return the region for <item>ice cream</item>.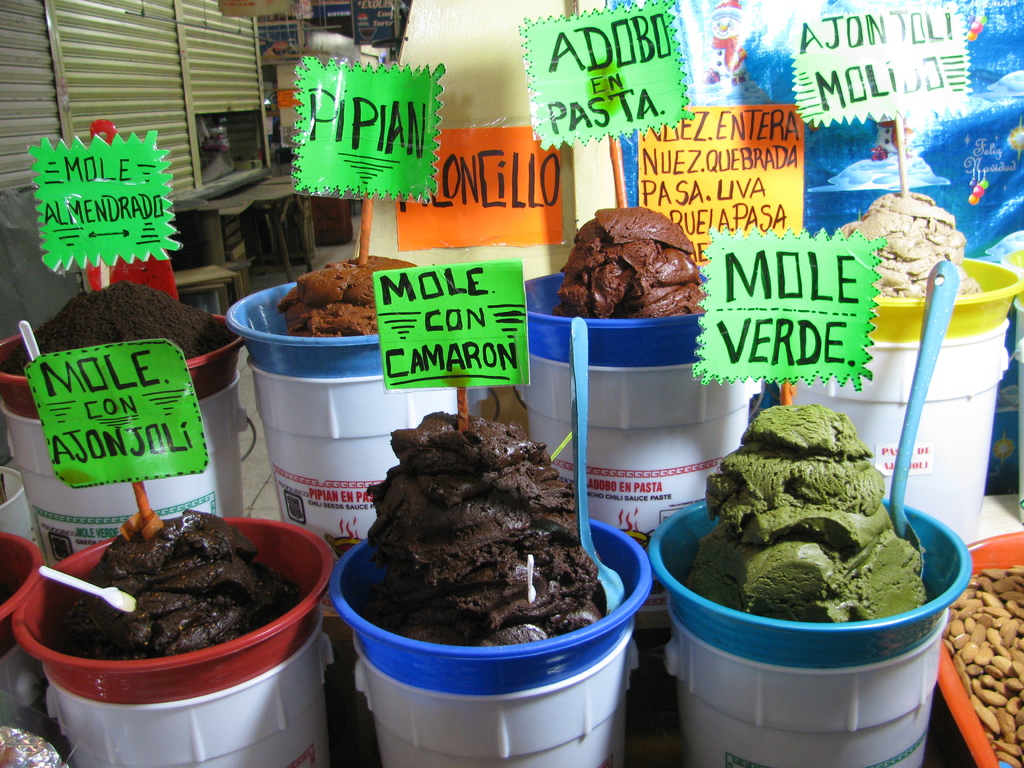
l=63, t=501, r=287, b=668.
